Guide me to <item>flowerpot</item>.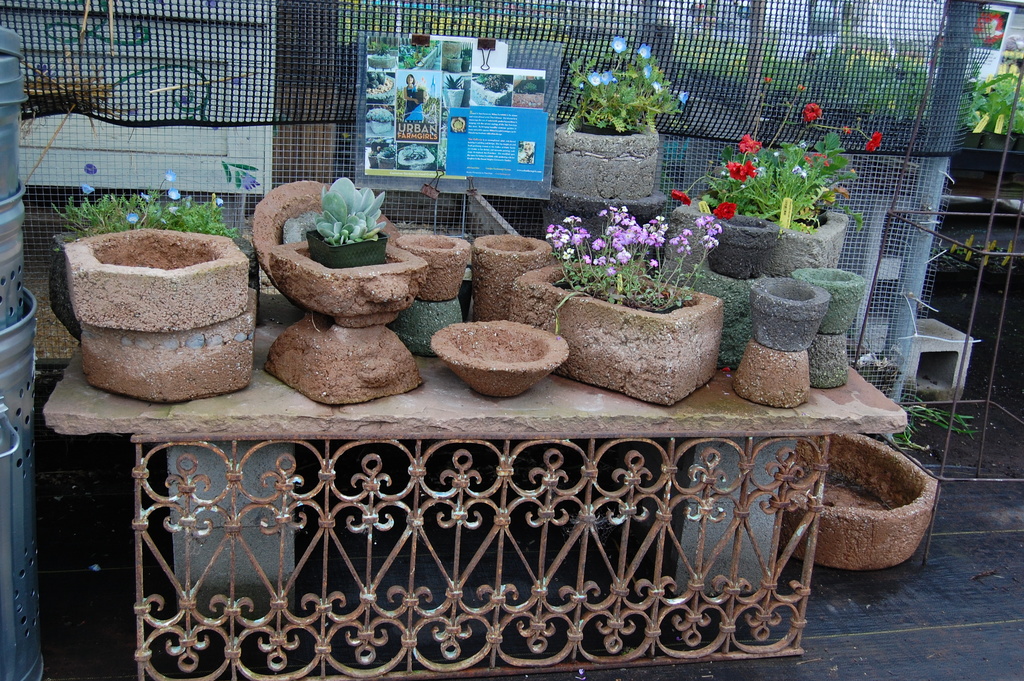
Guidance: 790:205:850:267.
